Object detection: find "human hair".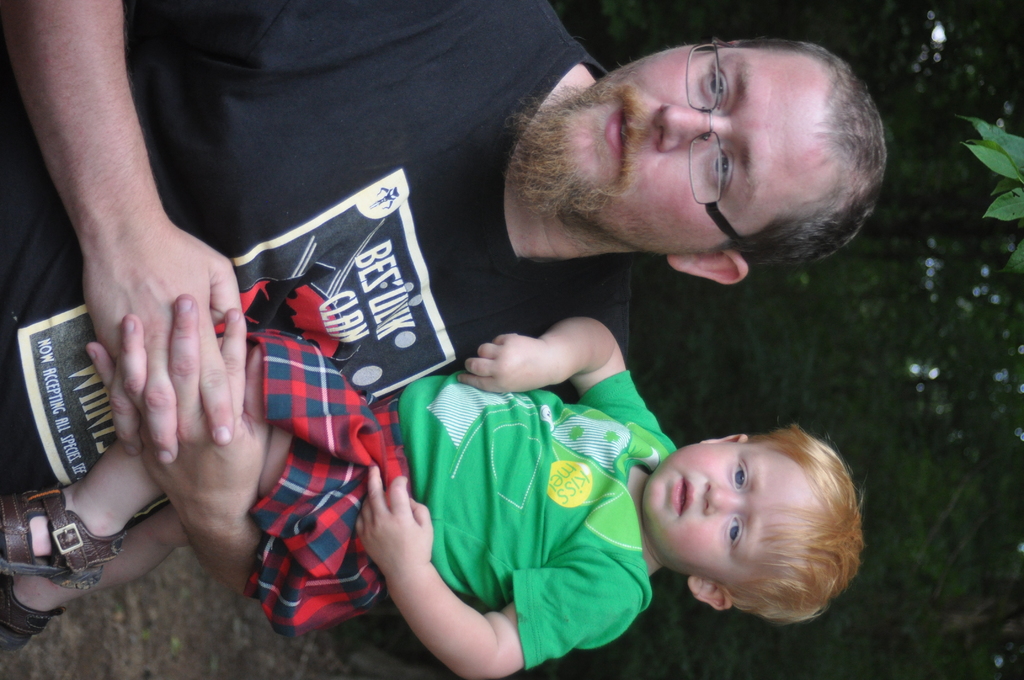
box(728, 429, 867, 627).
